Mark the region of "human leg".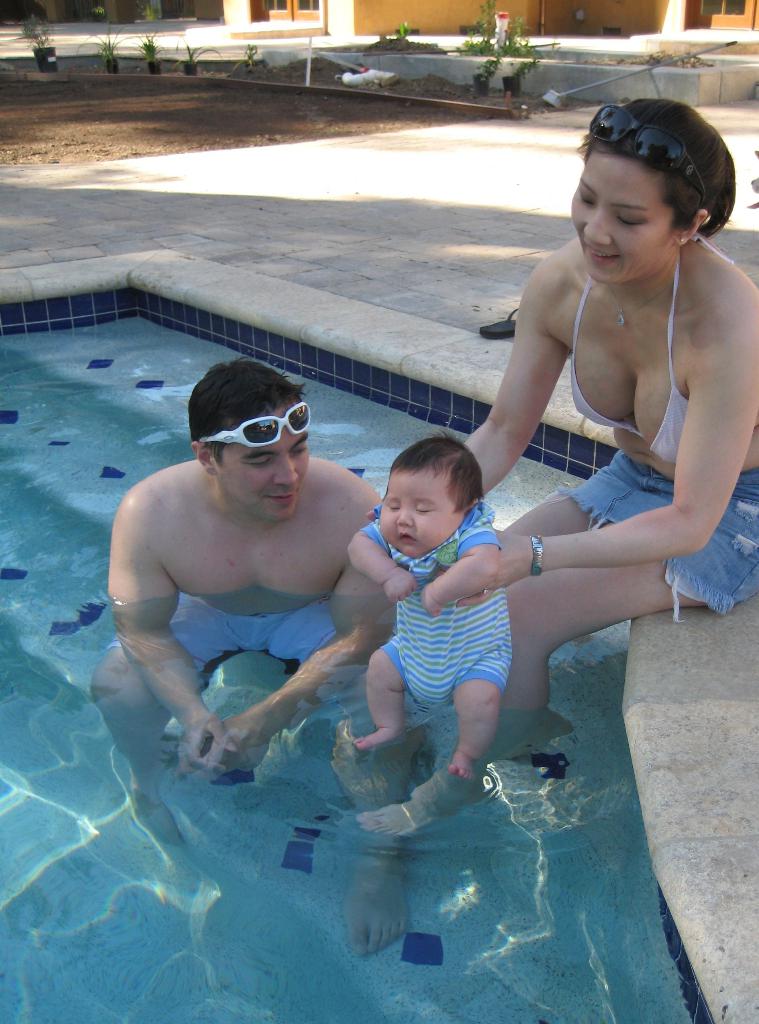
Region: detection(95, 593, 237, 847).
